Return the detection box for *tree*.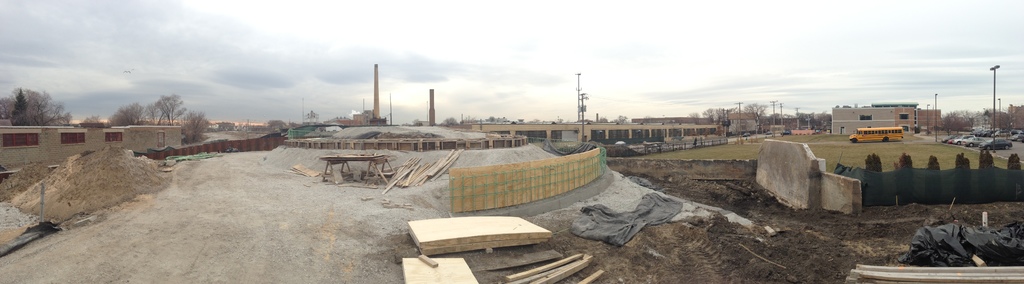
[180, 107, 212, 146].
